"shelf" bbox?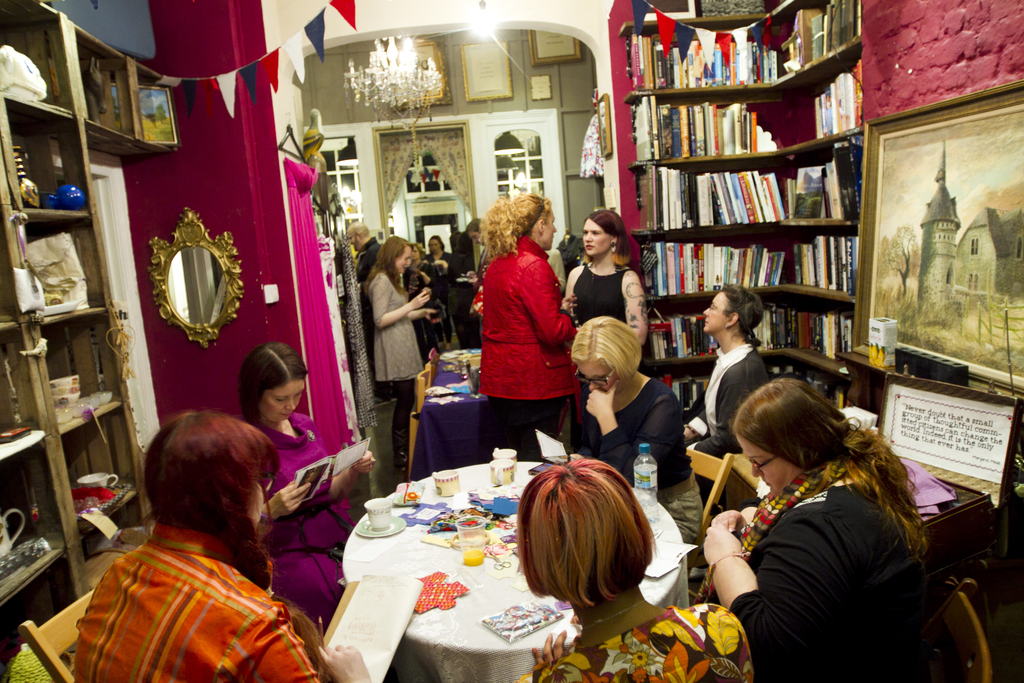
[left=625, top=37, right=875, bottom=342]
